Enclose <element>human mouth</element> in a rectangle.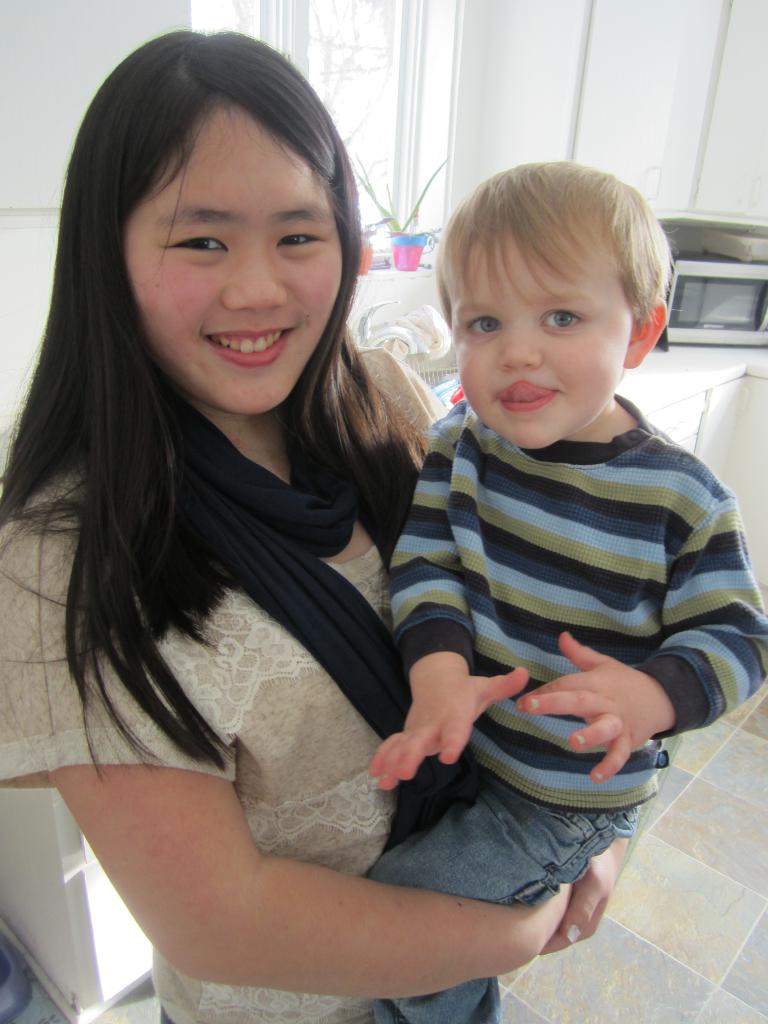
Rect(499, 380, 555, 420).
